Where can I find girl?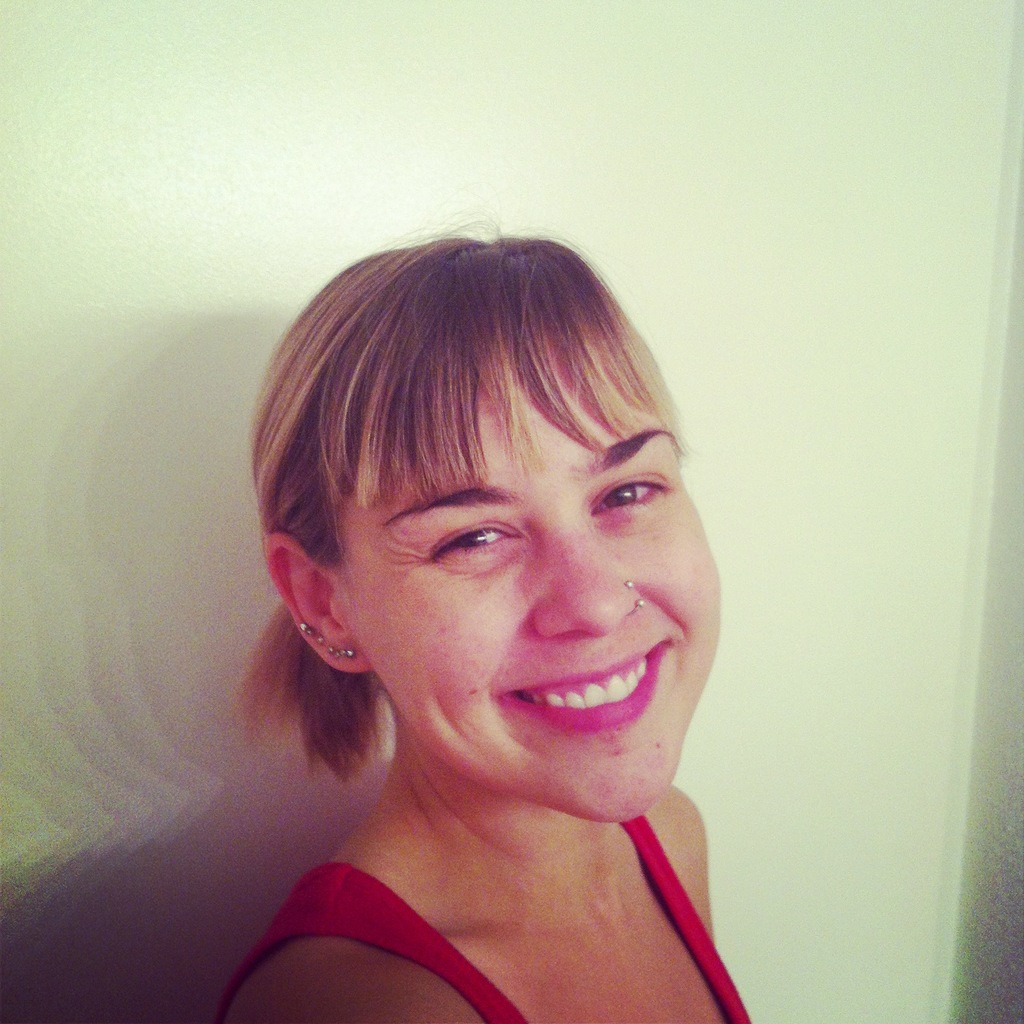
You can find it at [left=214, top=207, right=751, bottom=1021].
